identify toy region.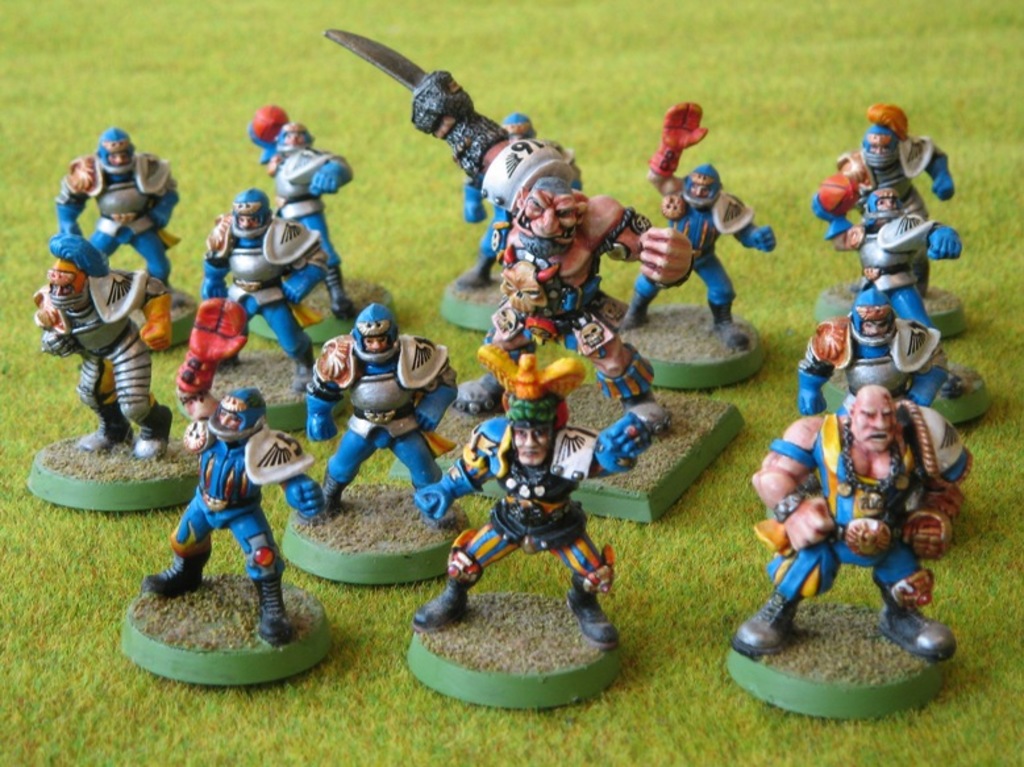
Region: crop(325, 28, 674, 443).
